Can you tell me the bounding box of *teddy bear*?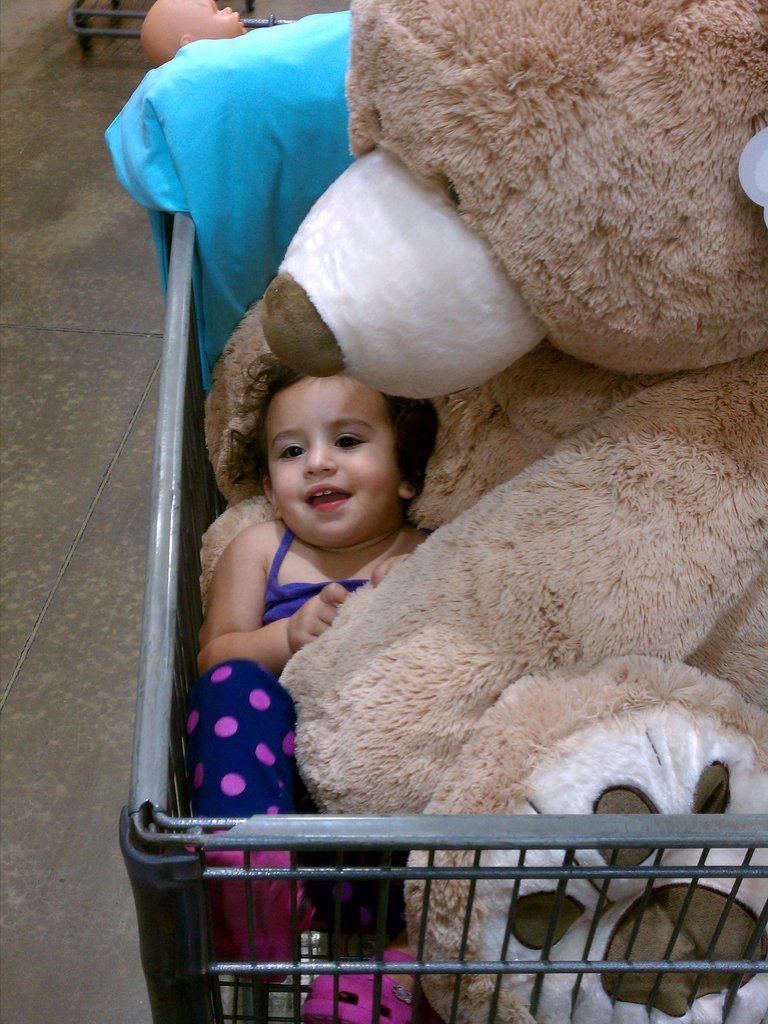
Rect(192, 0, 767, 1023).
